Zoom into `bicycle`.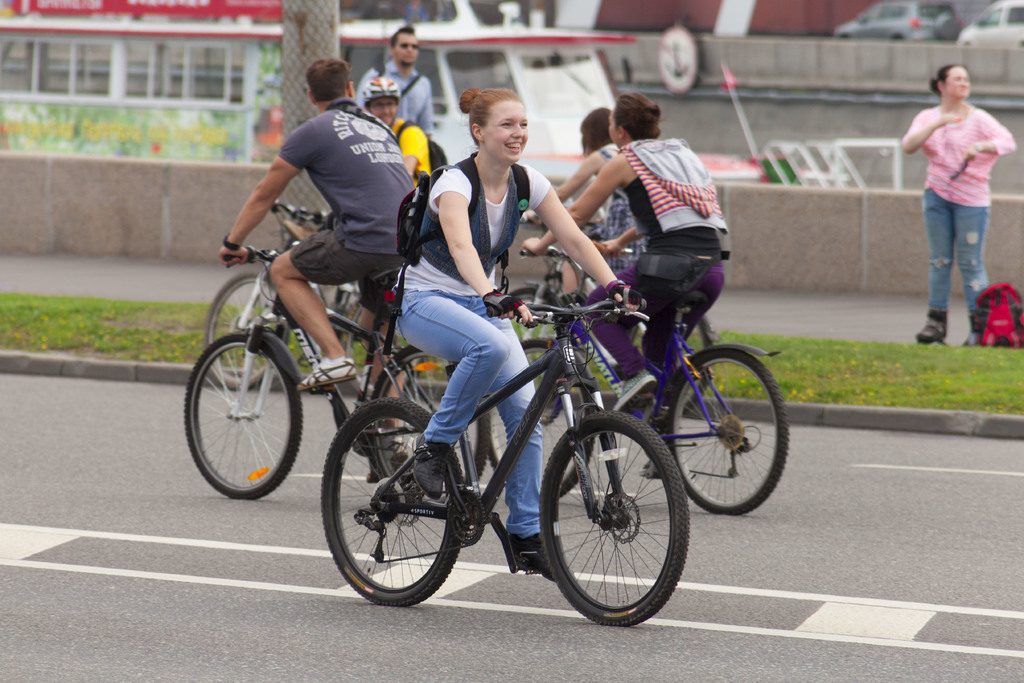
Zoom target: [x1=498, y1=209, x2=715, y2=427].
